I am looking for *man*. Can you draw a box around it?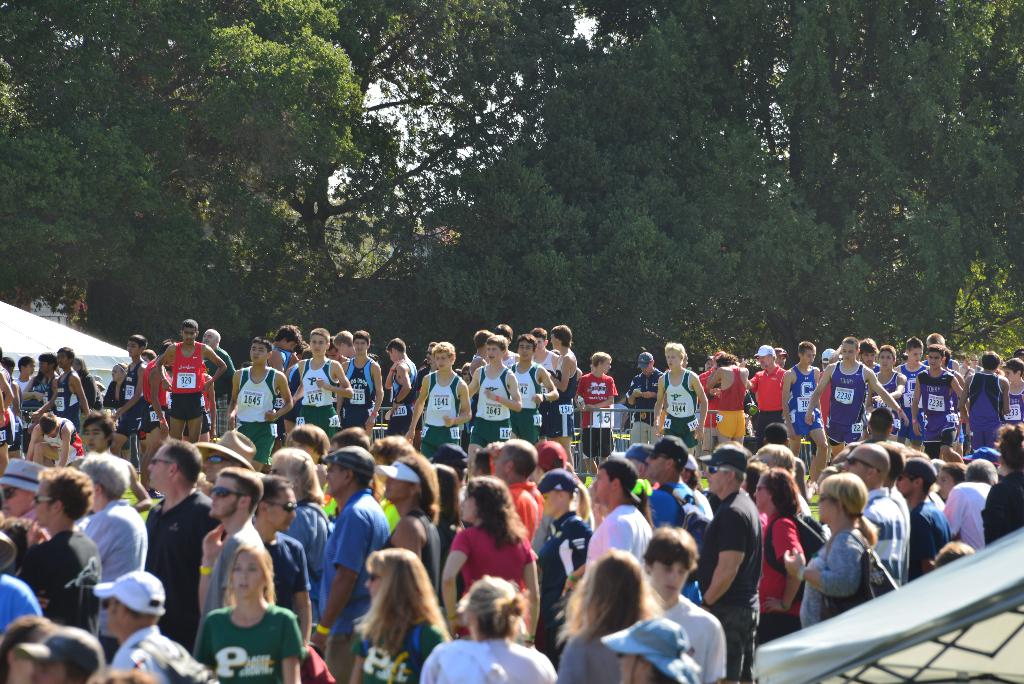
Sure, the bounding box is region(913, 451, 1010, 548).
